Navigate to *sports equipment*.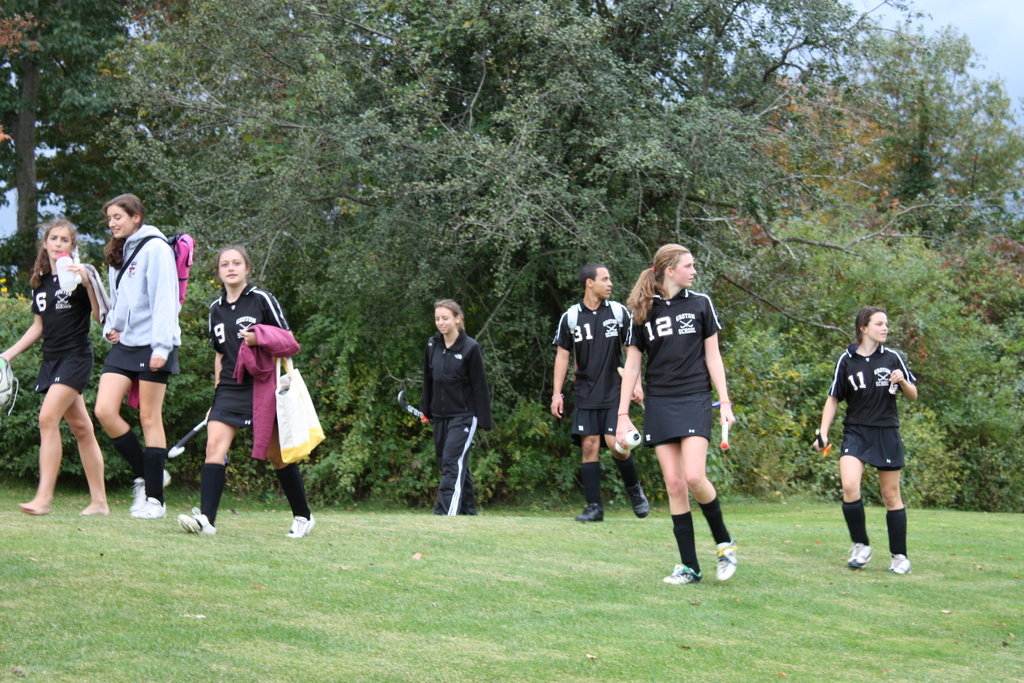
Navigation target: 713 400 731 453.
